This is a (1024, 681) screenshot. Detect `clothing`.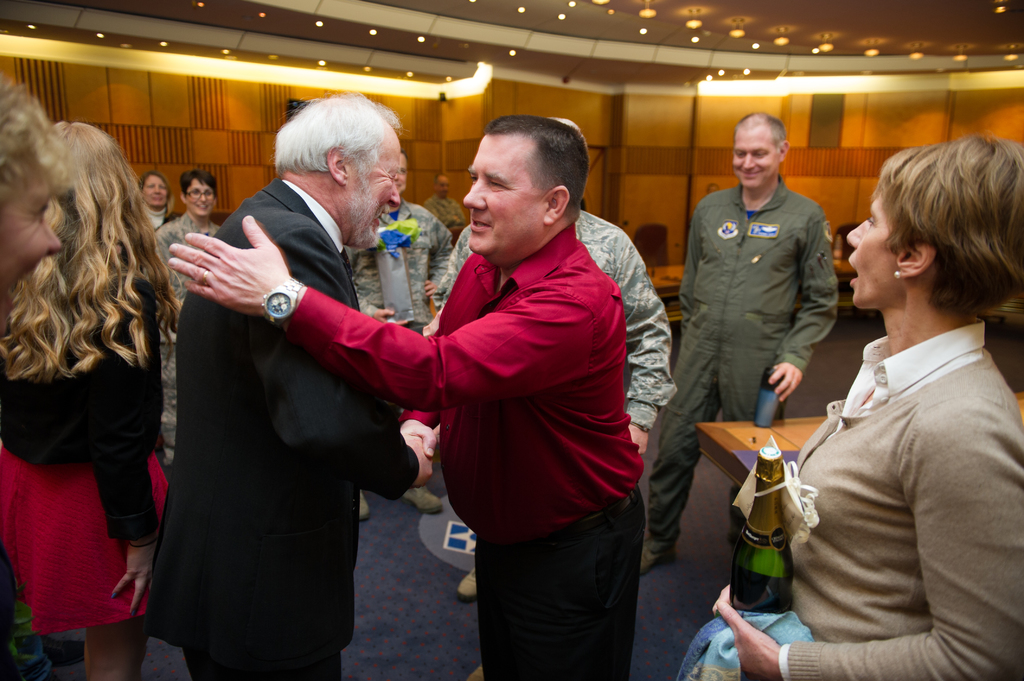
left=434, top=191, right=677, bottom=440.
